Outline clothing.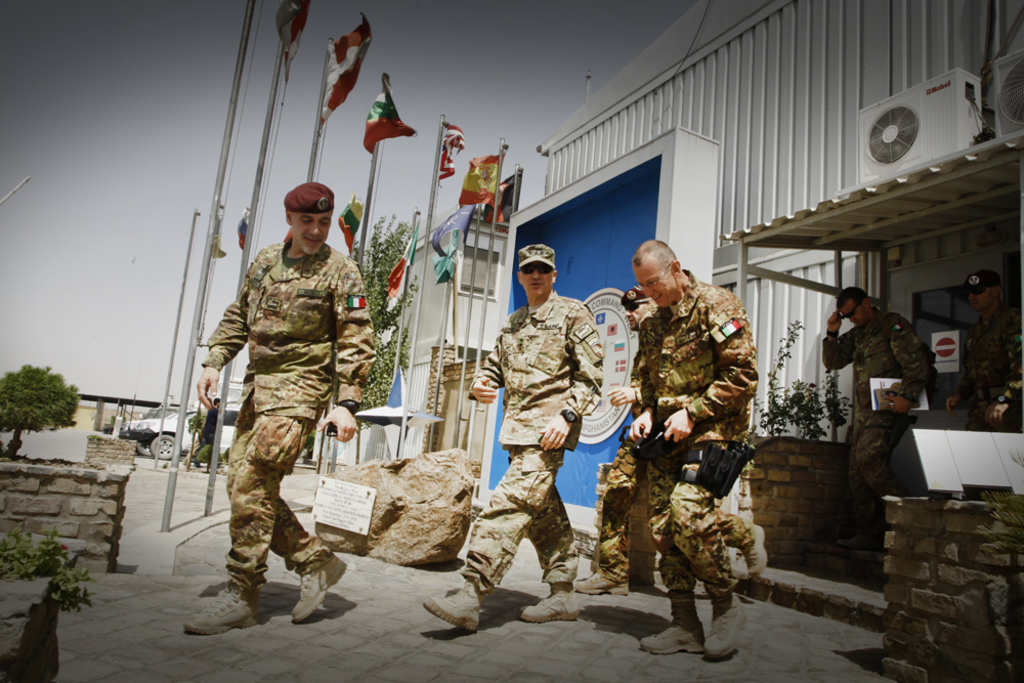
Outline: <box>602,345,693,583</box>.
